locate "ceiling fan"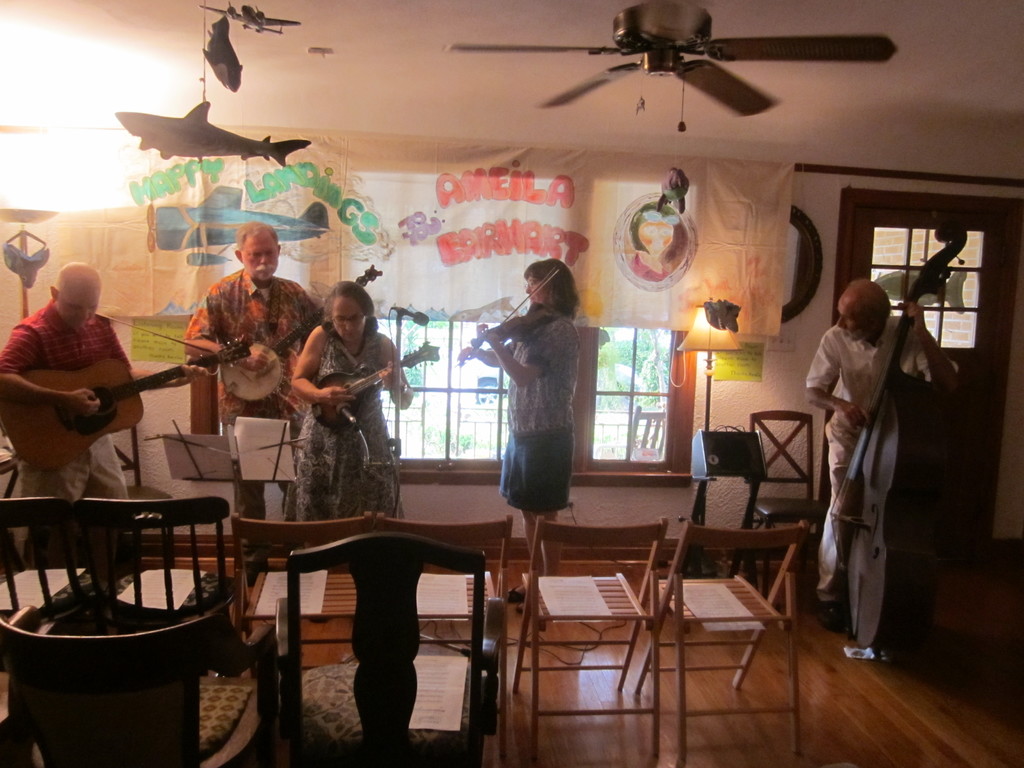
[439,0,900,133]
